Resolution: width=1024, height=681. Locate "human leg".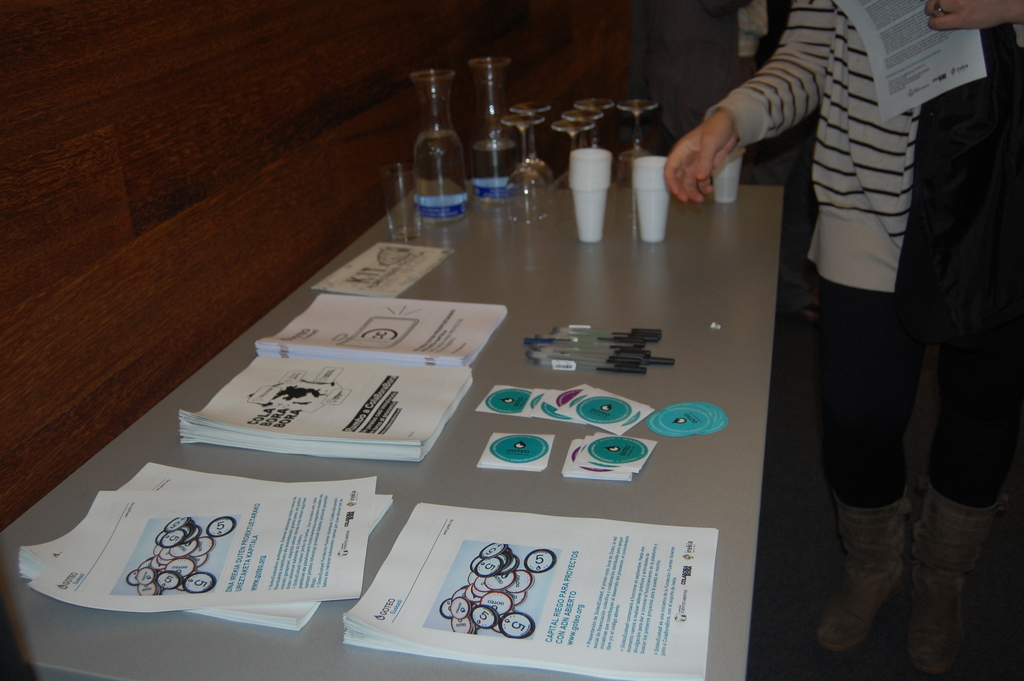
812/182/922/653.
